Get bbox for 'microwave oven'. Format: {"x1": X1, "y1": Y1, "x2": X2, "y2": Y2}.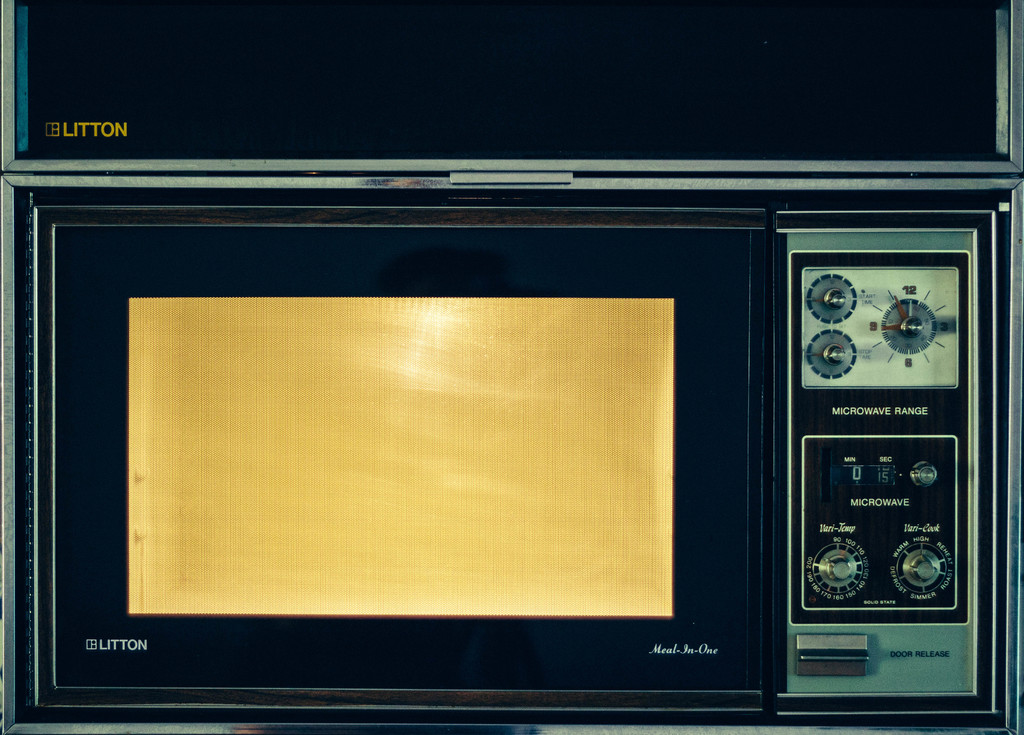
{"x1": 0, "y1": 195, "x2": 1021, "y2": 724}.
